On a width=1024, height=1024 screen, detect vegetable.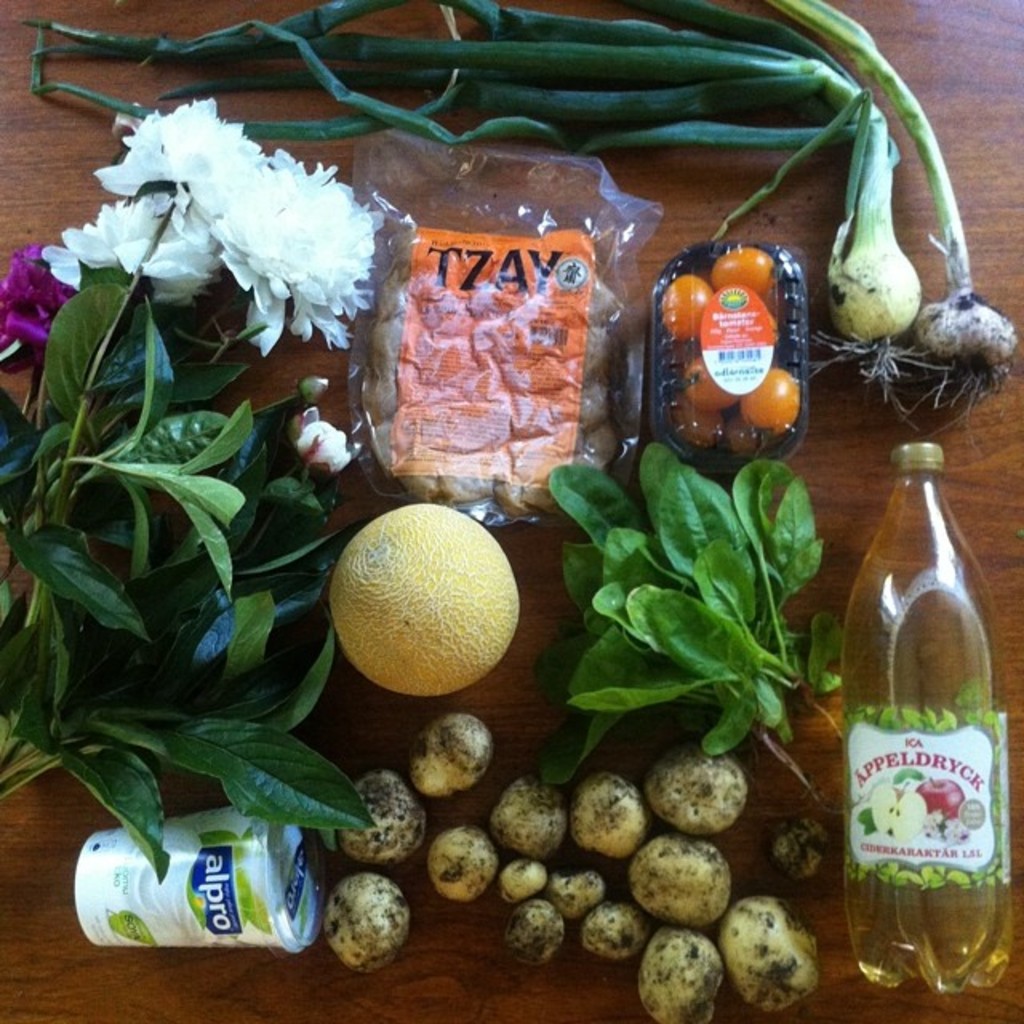
342 771 424 862.
